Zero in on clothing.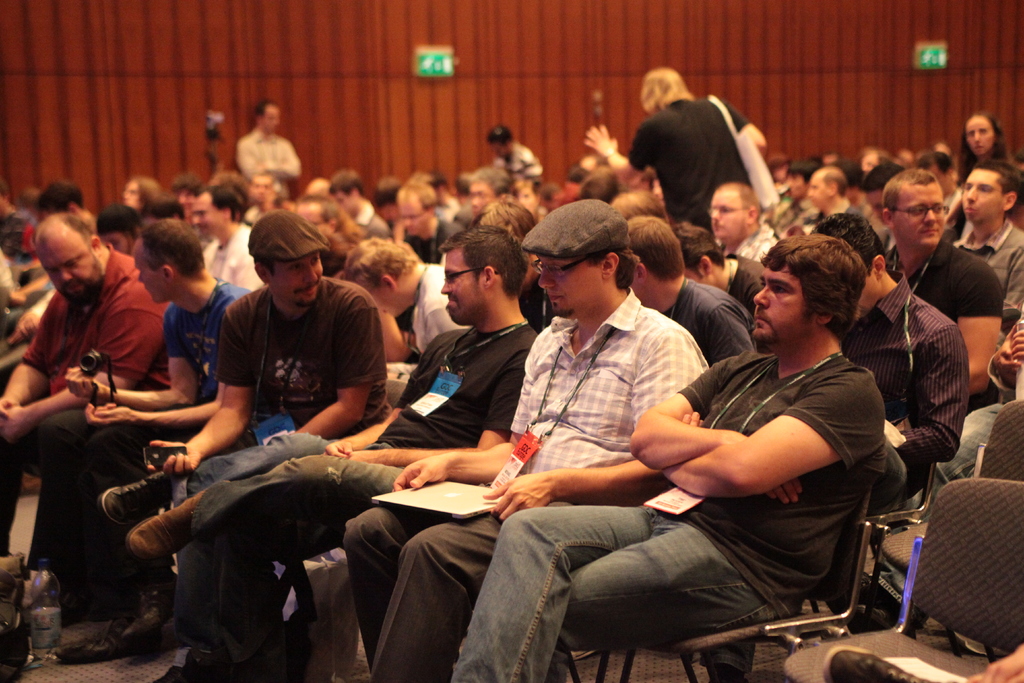
Zeroed in: detection(623, 89, 762, 245).
